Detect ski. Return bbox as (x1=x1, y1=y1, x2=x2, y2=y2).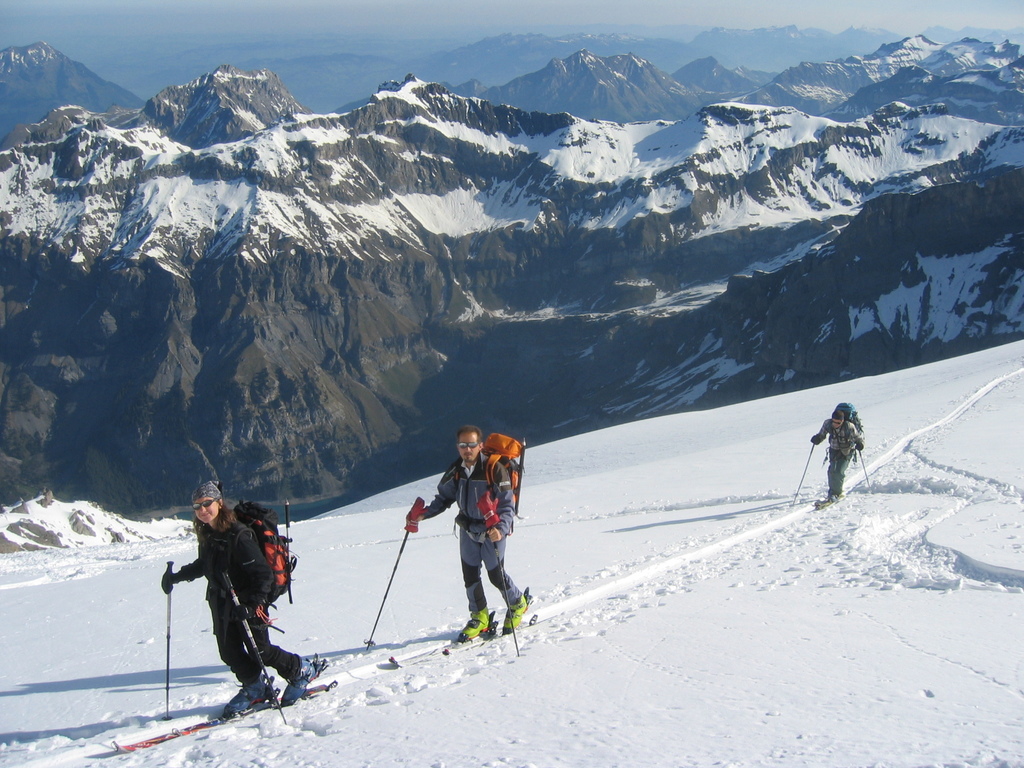
(x1=111, y1=676, x2=336, y2=757).
